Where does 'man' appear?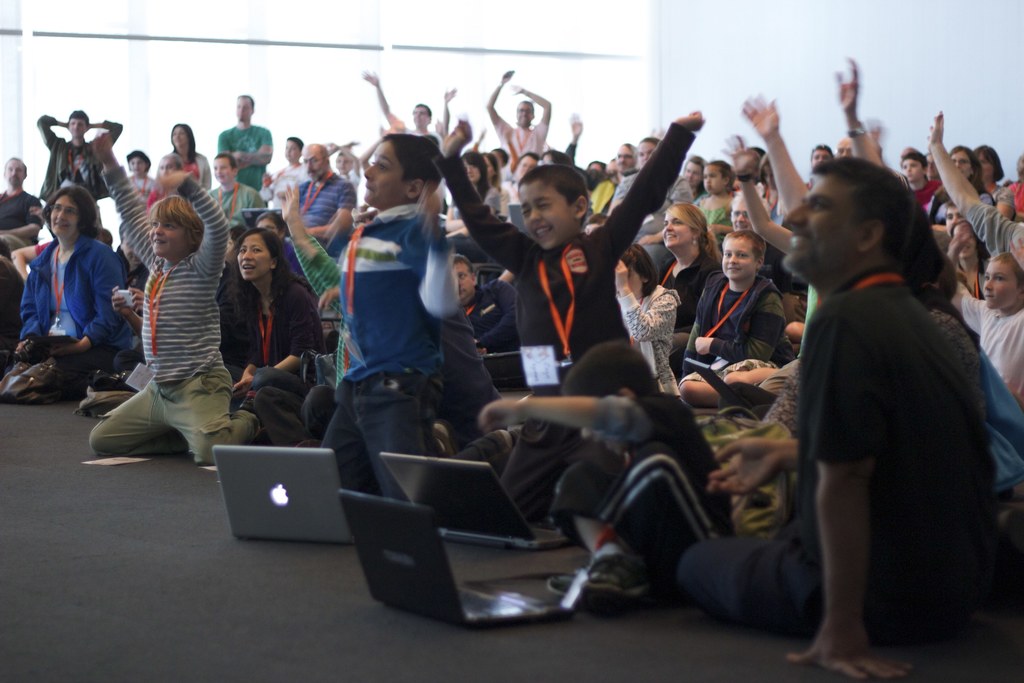
Appears at 812,141,835,165.
